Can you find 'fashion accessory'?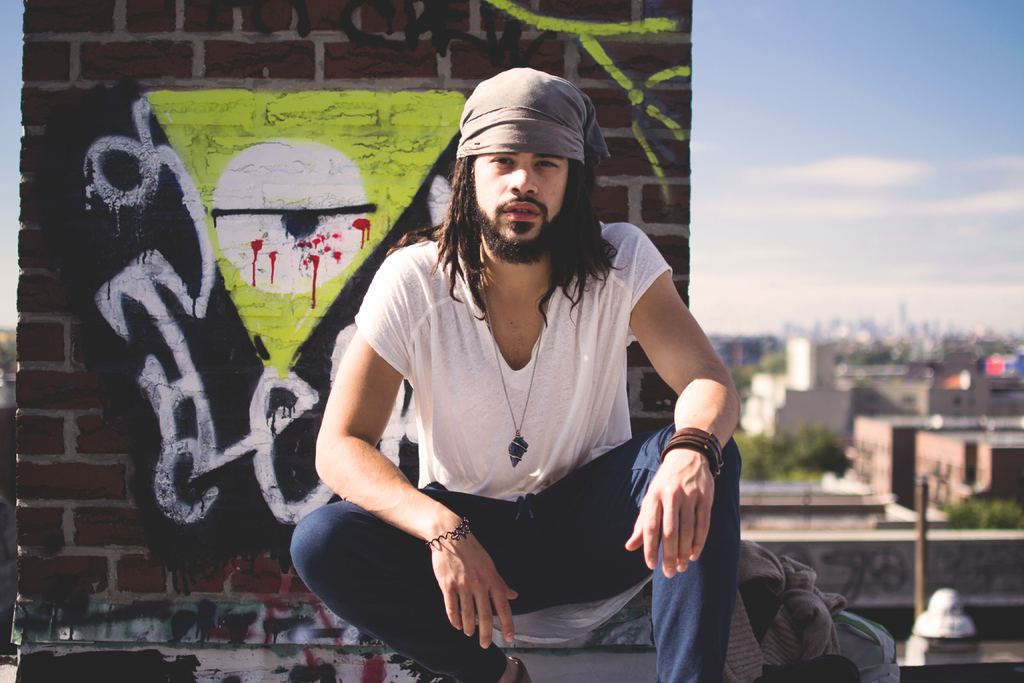
Yes, bounding box: 516, 656, 531, 682.
